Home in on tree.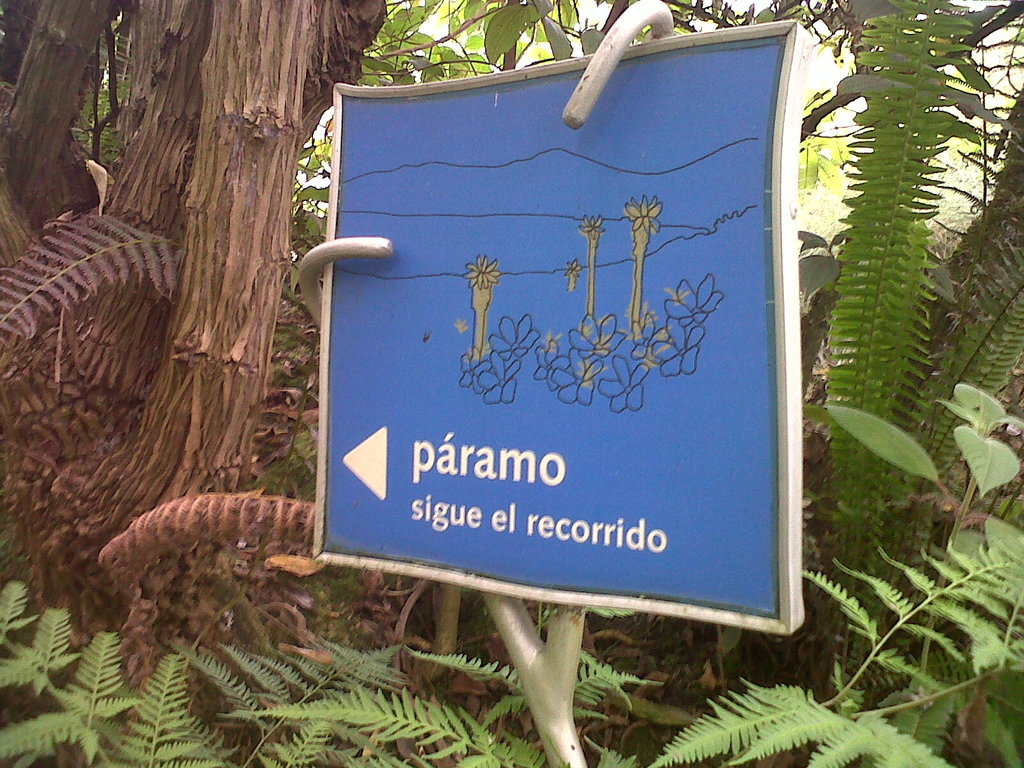
Homed in at 582/0/660/55.
